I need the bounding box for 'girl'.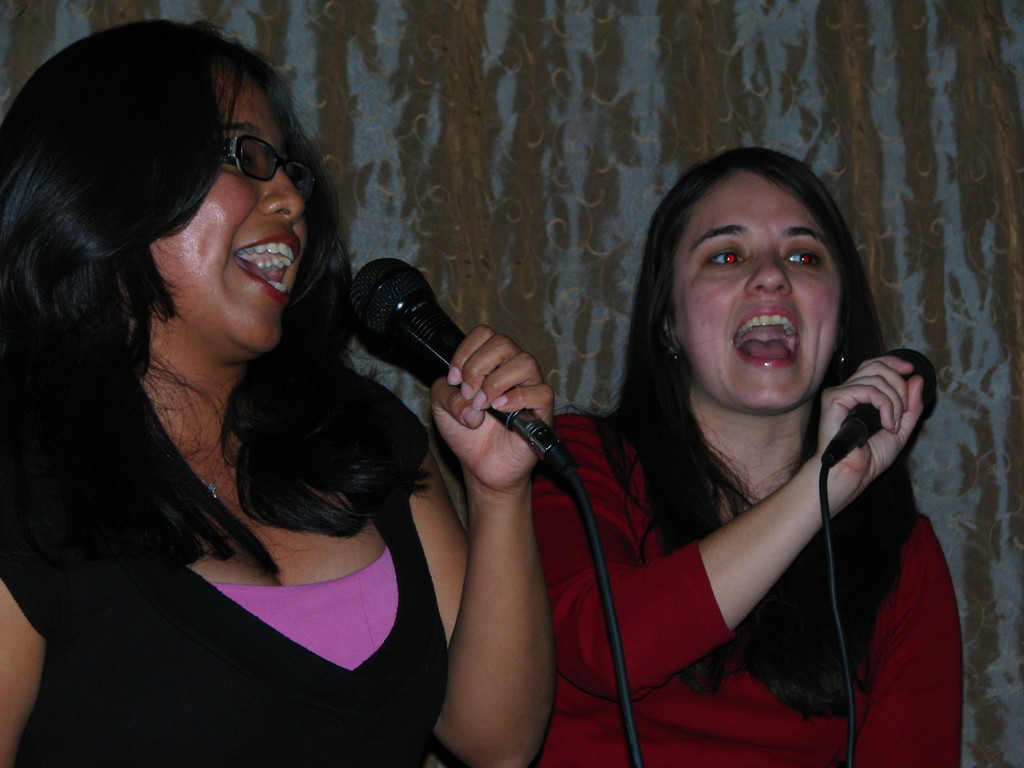
Here it is: (left=0, top=22, right=552, bottom=767).
